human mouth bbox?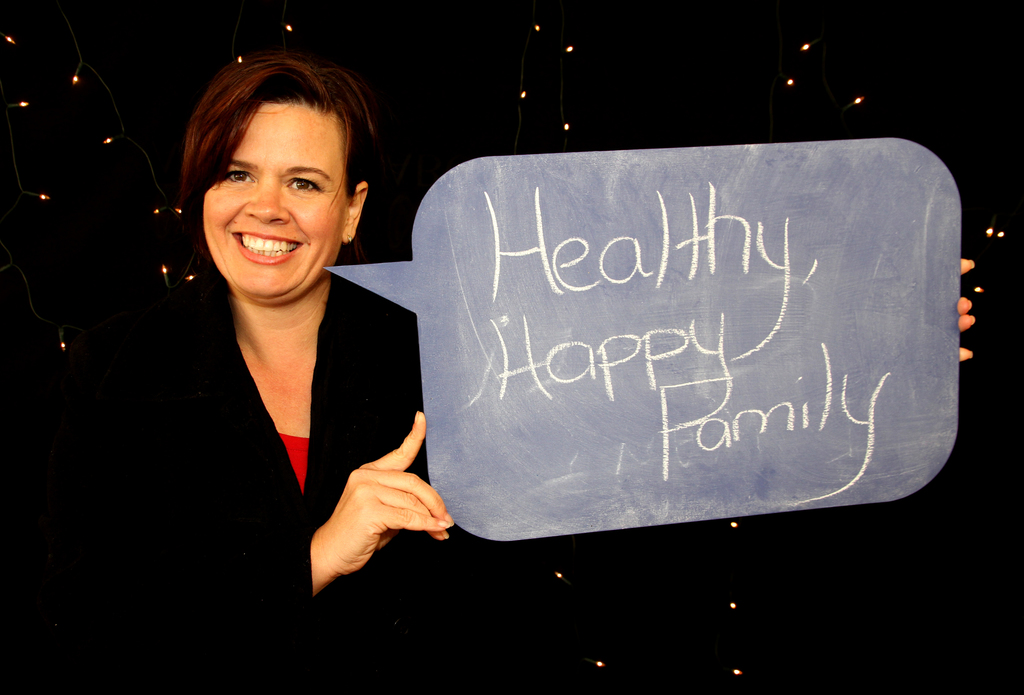
region(232, 233, 303, 265)
